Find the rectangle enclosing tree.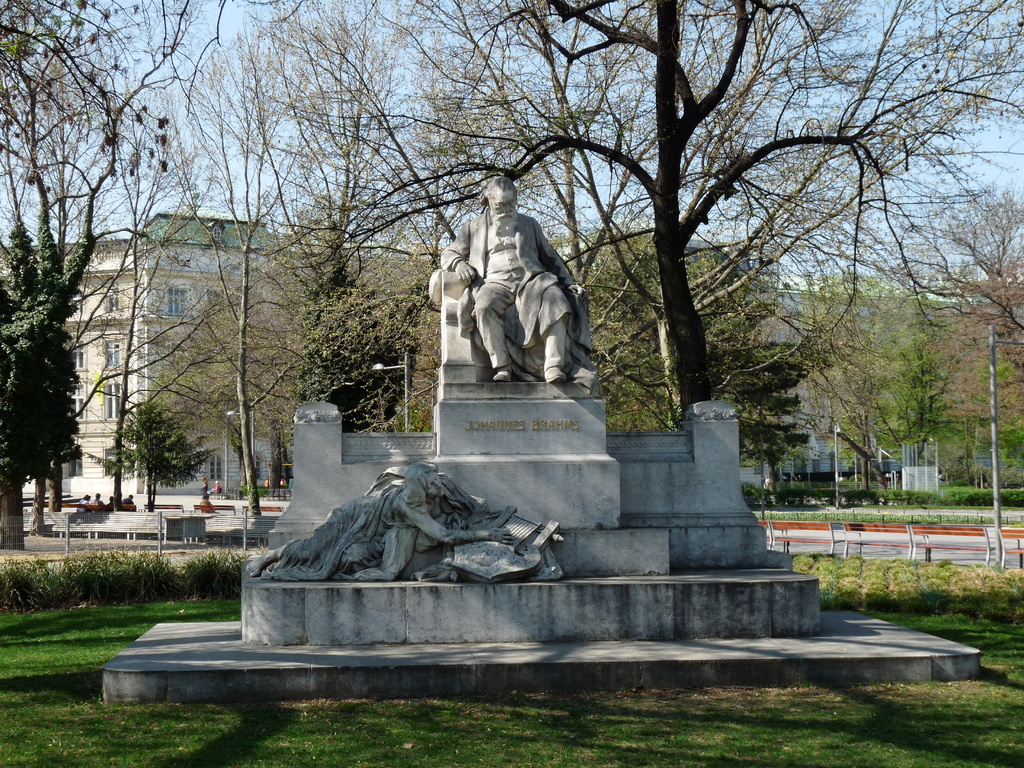
{"left": 25, "top": 0, "right": 196, "bottom": 513}.
